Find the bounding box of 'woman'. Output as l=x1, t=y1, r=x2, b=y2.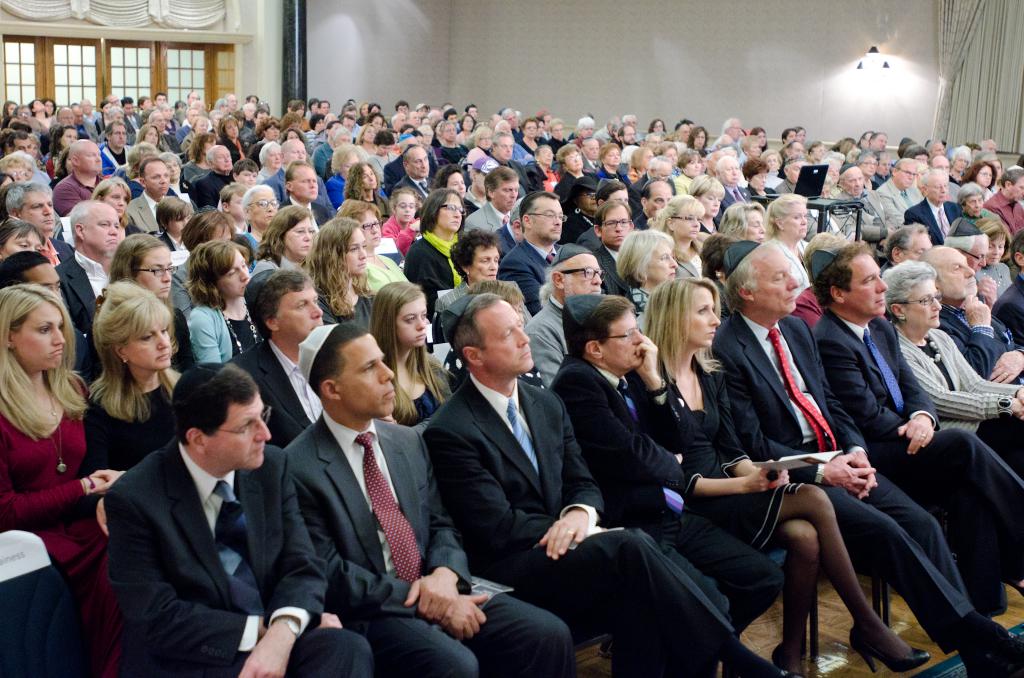
l=408, t=186, r=469, b=284.
